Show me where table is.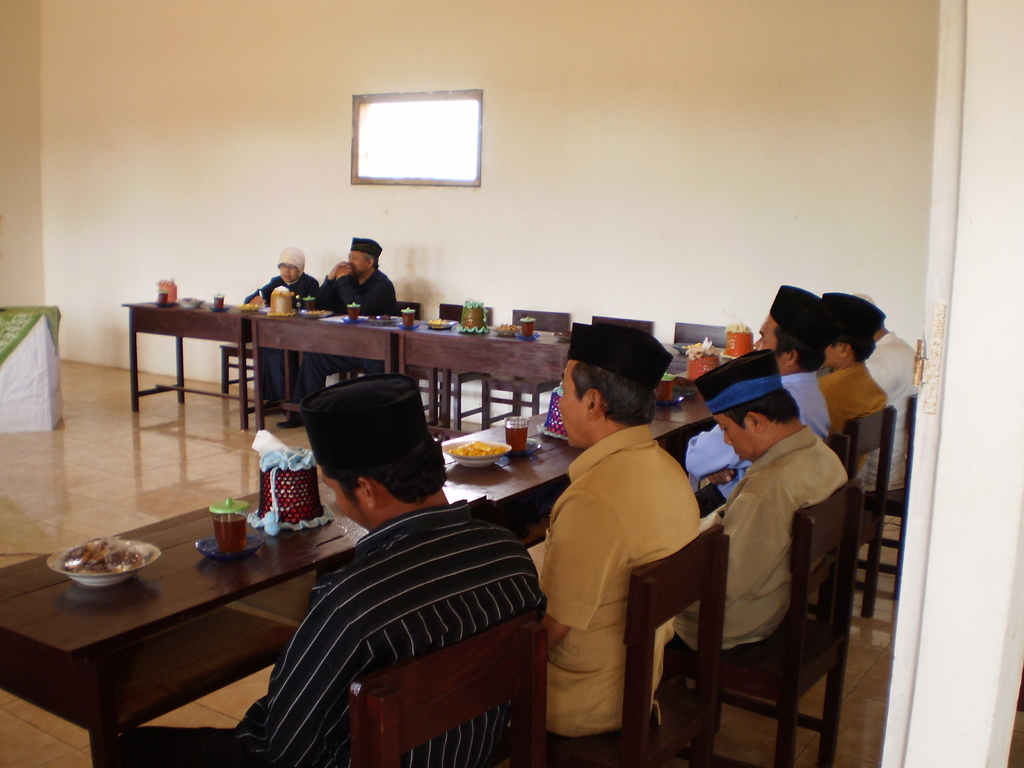
table is at <box>131,301,577,468</box>.
